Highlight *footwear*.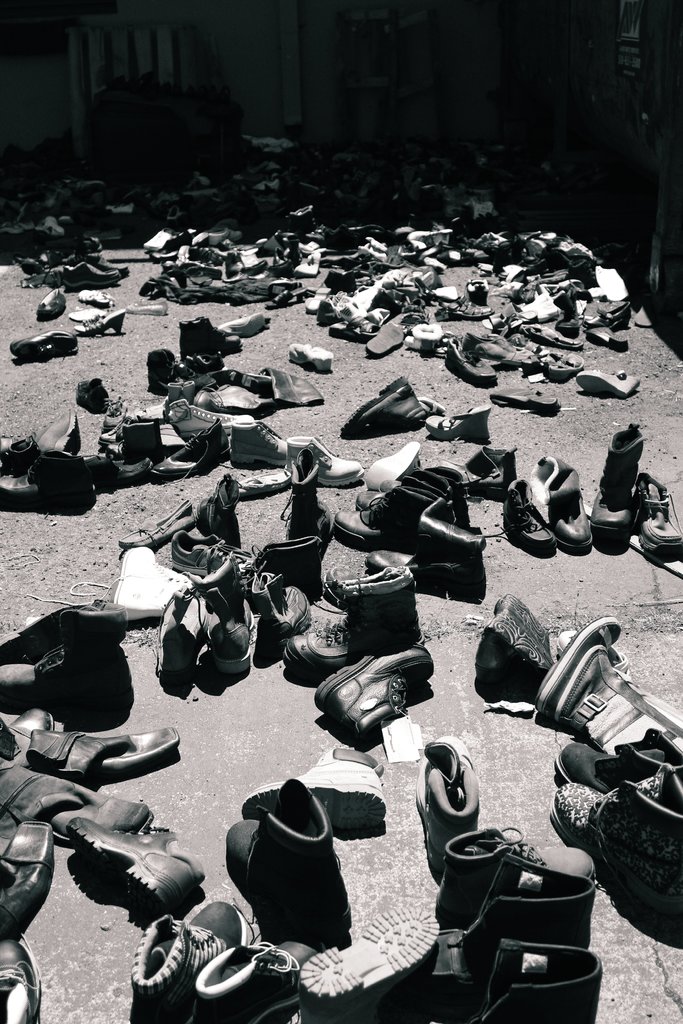
Highlighted region: <box>62,821,210,907</box>.
